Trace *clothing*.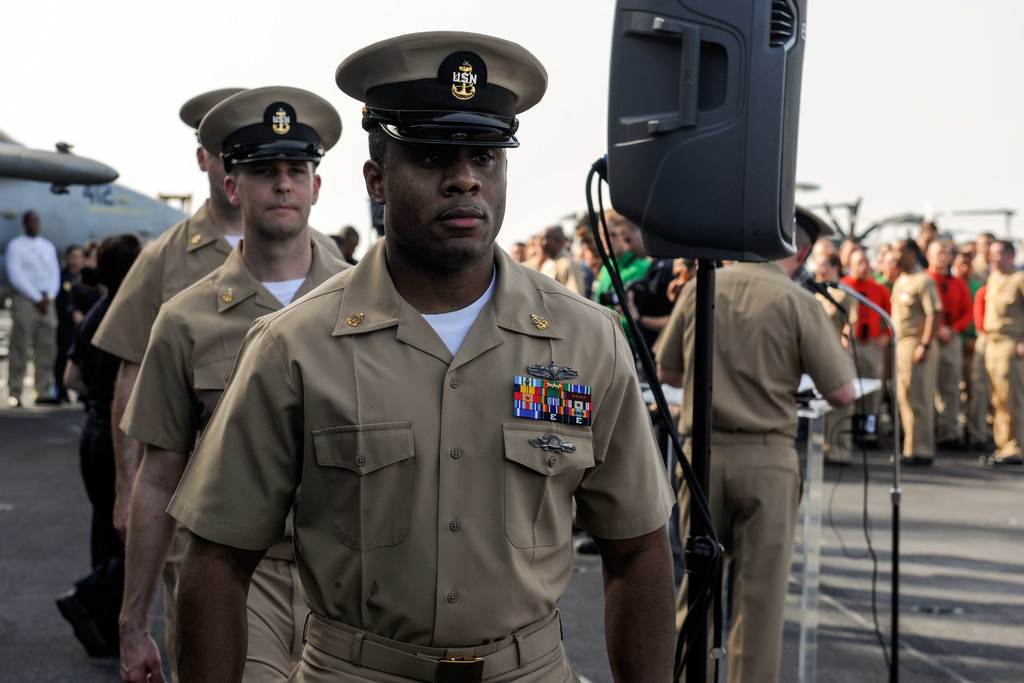
Traced to <region>880, 255, 938, 466</region>.
